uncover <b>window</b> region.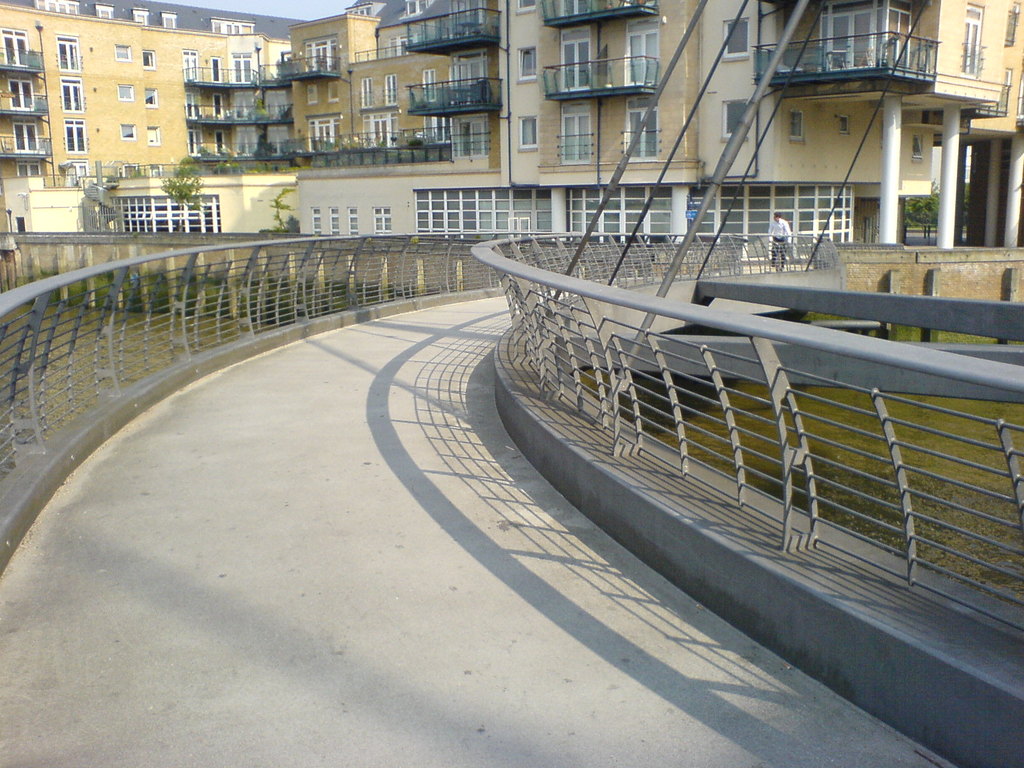
Uncovered: (left=210, top=93, right=223, bottom=120).
